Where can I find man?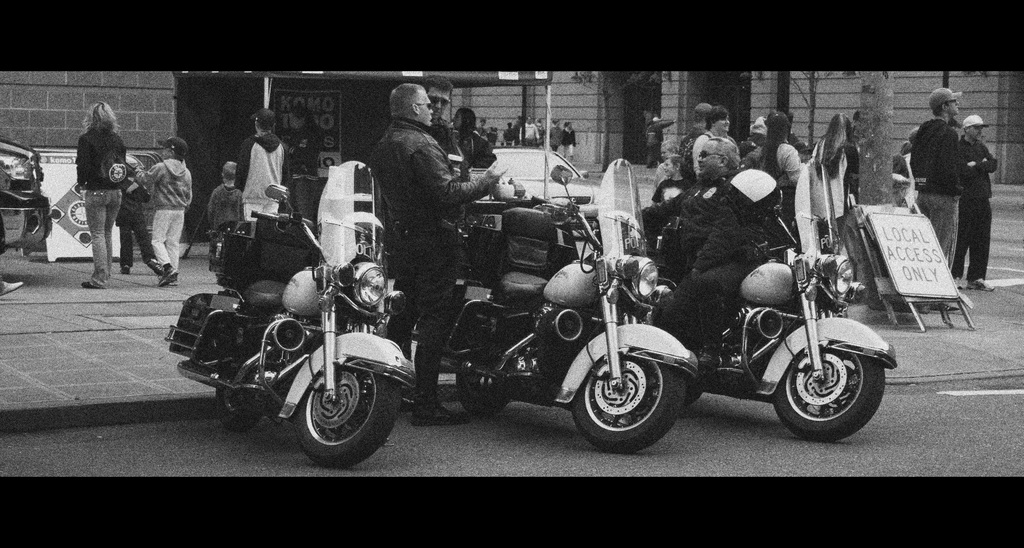
You can find it at 956/114/995/290.
